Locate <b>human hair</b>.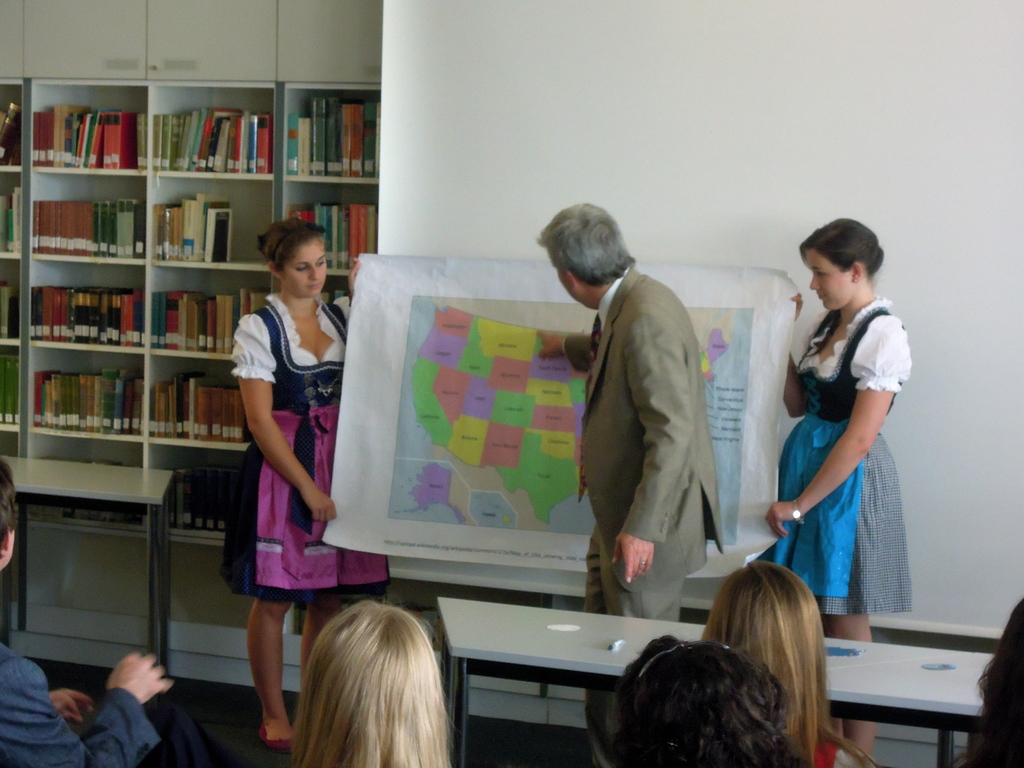
Bounding box: bbox=(703, 562, 877, 767).
